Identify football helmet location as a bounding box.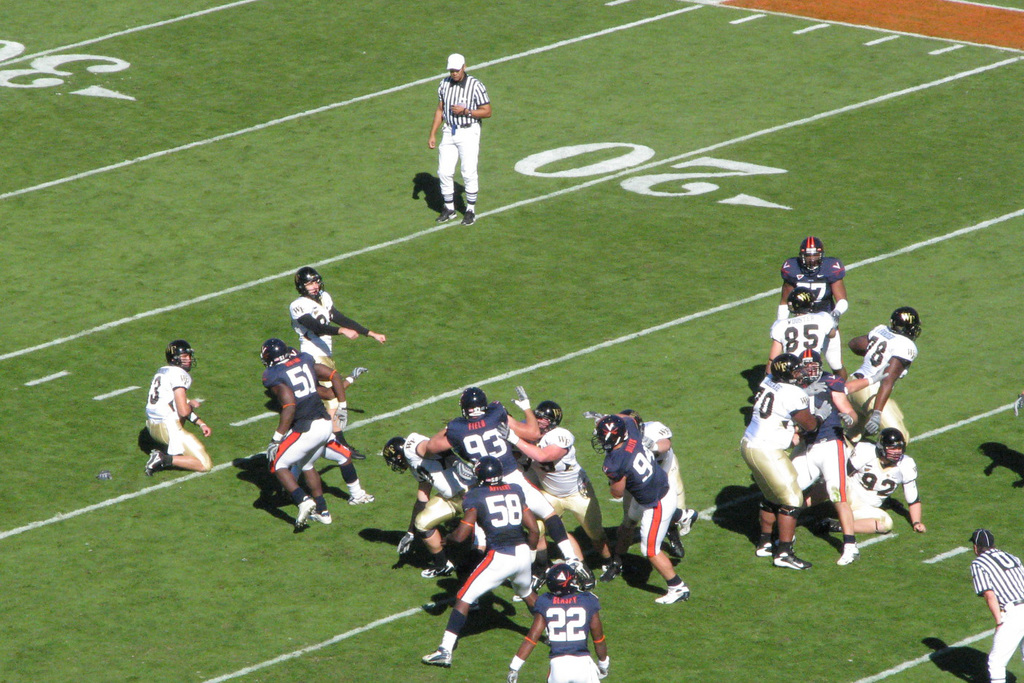
(left=872, top=429, right=908, bottom=470).
